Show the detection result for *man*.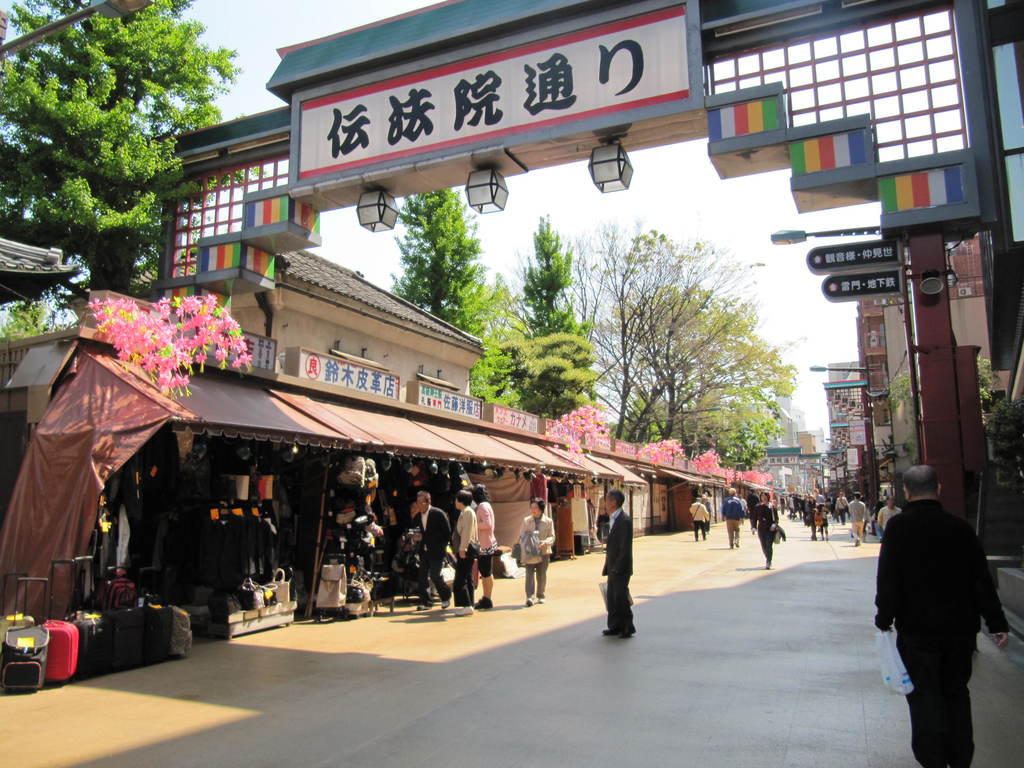
[716, 483, 742, 552].
